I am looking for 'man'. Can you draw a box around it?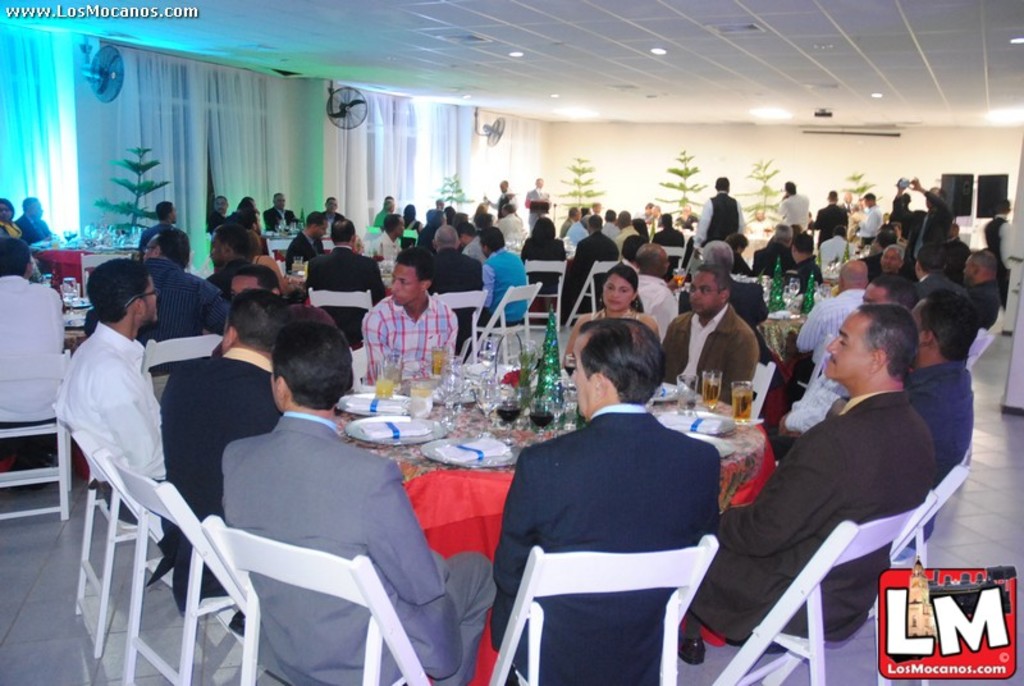
Sure, the bounding box is region(458, 220, 536, 349).
